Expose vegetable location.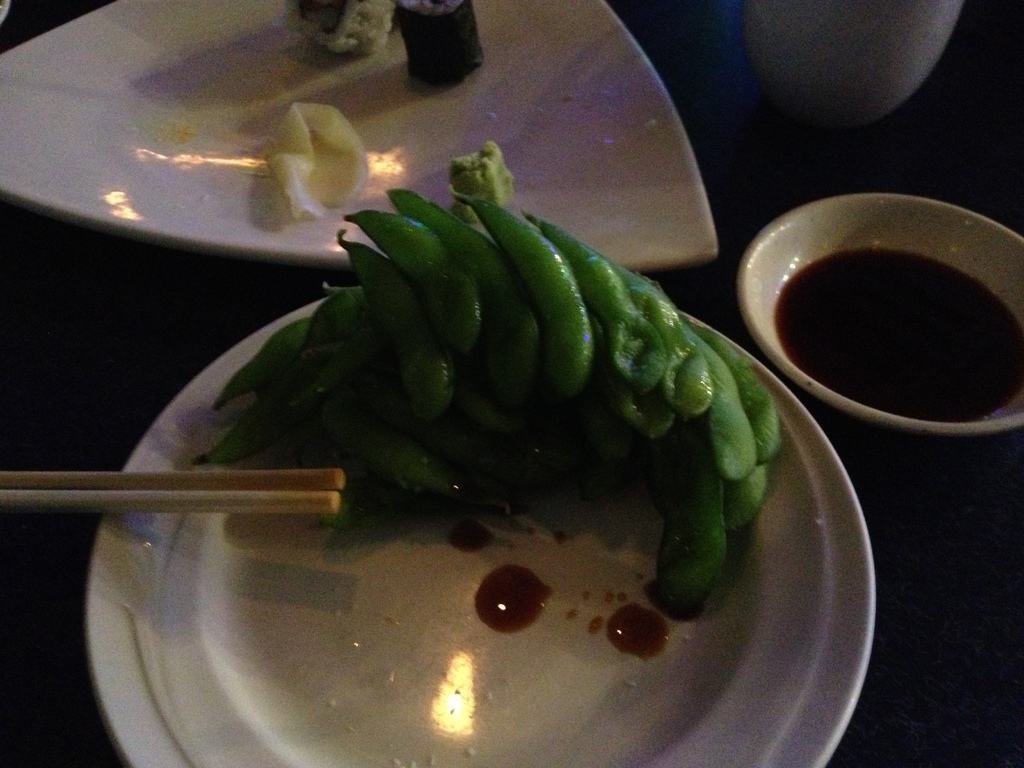
Exposed at [390, 0, 488, 89].
